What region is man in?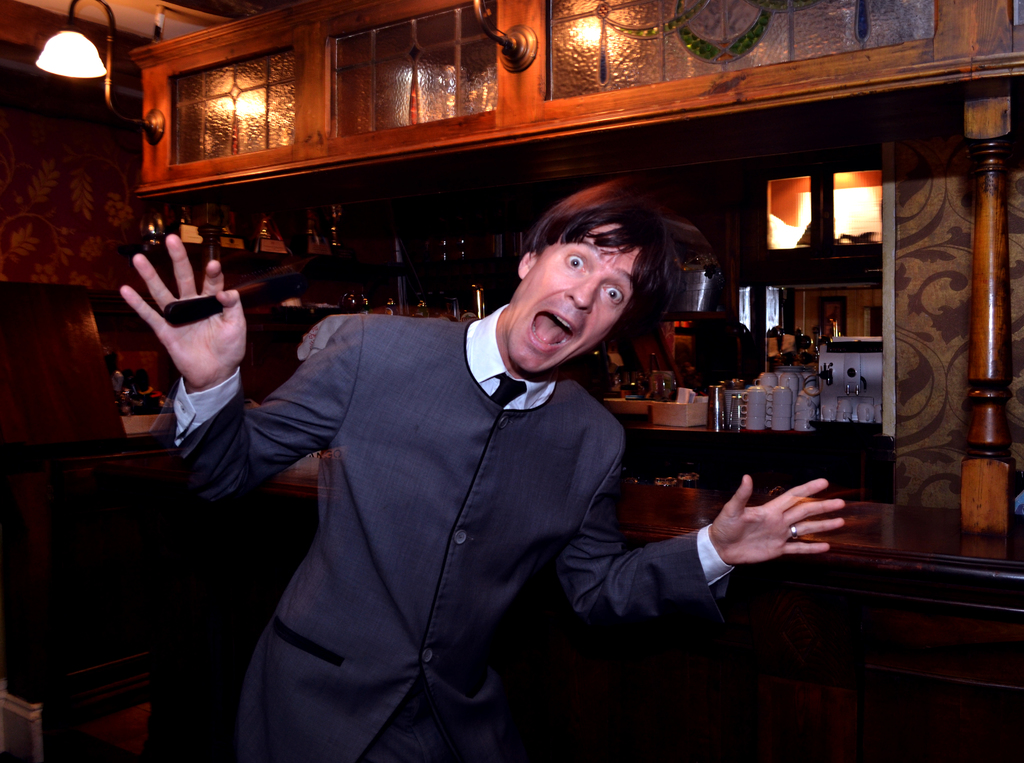
x1=154 y1=133 x2=815 y2=697.
